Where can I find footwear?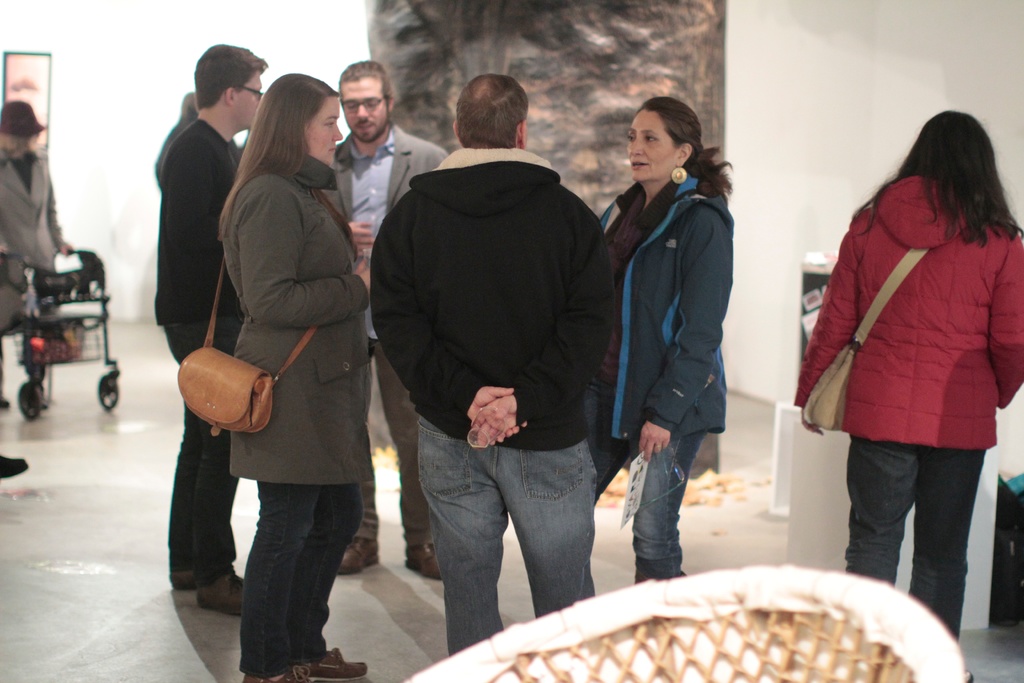
You can find it at <region>407, 543, 452, 579</region>.
